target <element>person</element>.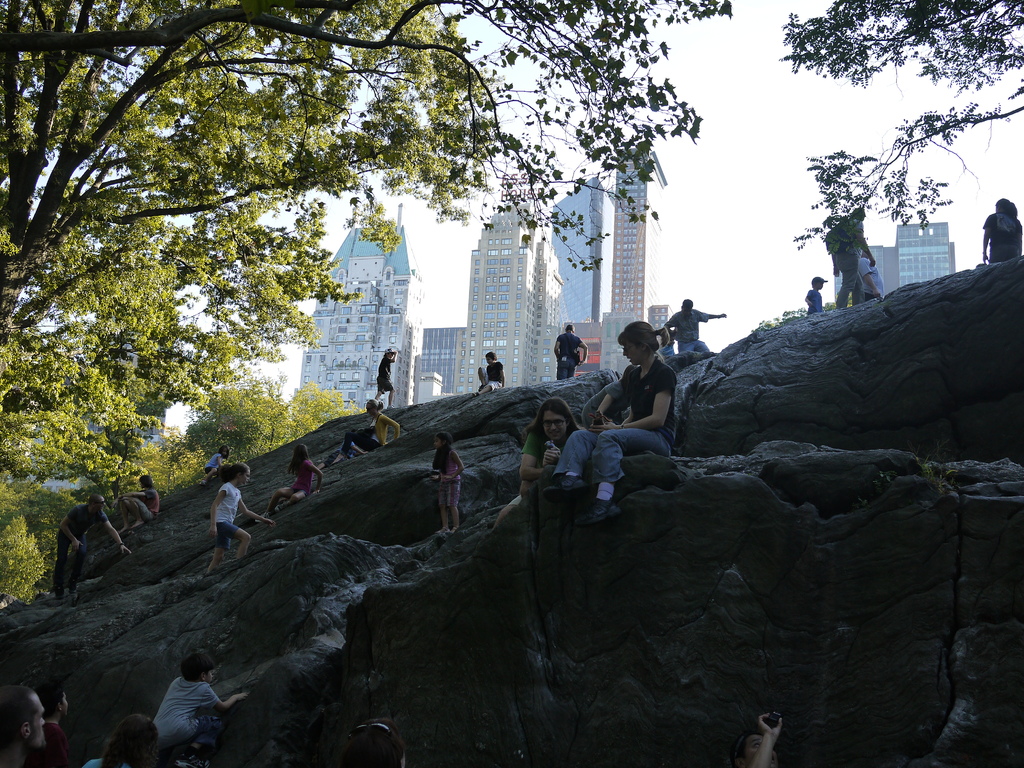
Target region: box(254, 436, 324, 519).
